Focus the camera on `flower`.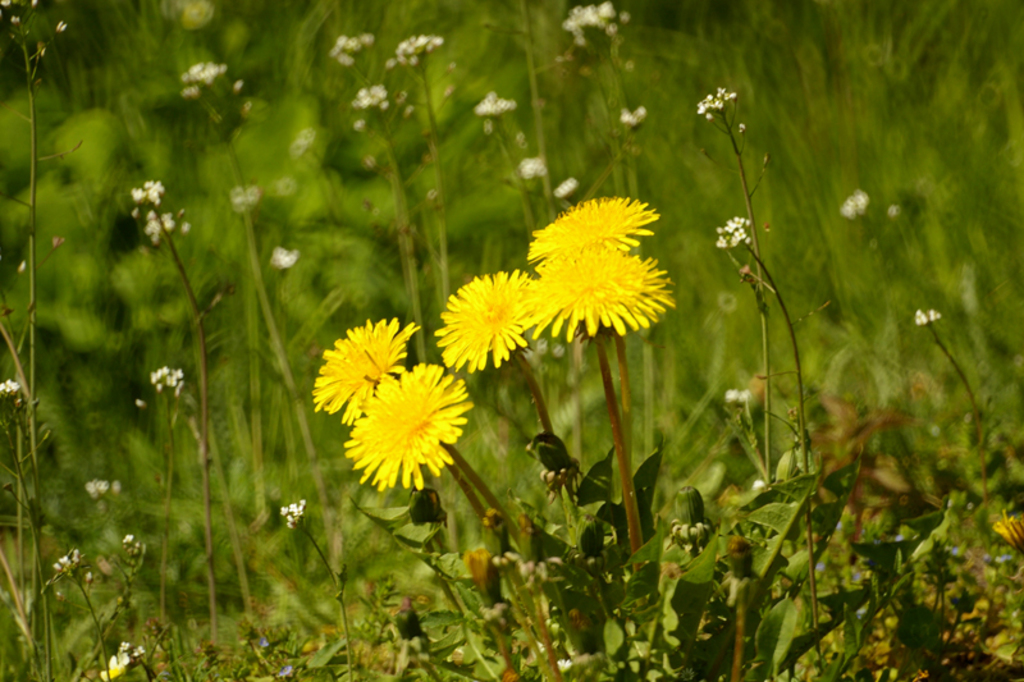
Focus region: Rect(522, 247, 676, 345).
